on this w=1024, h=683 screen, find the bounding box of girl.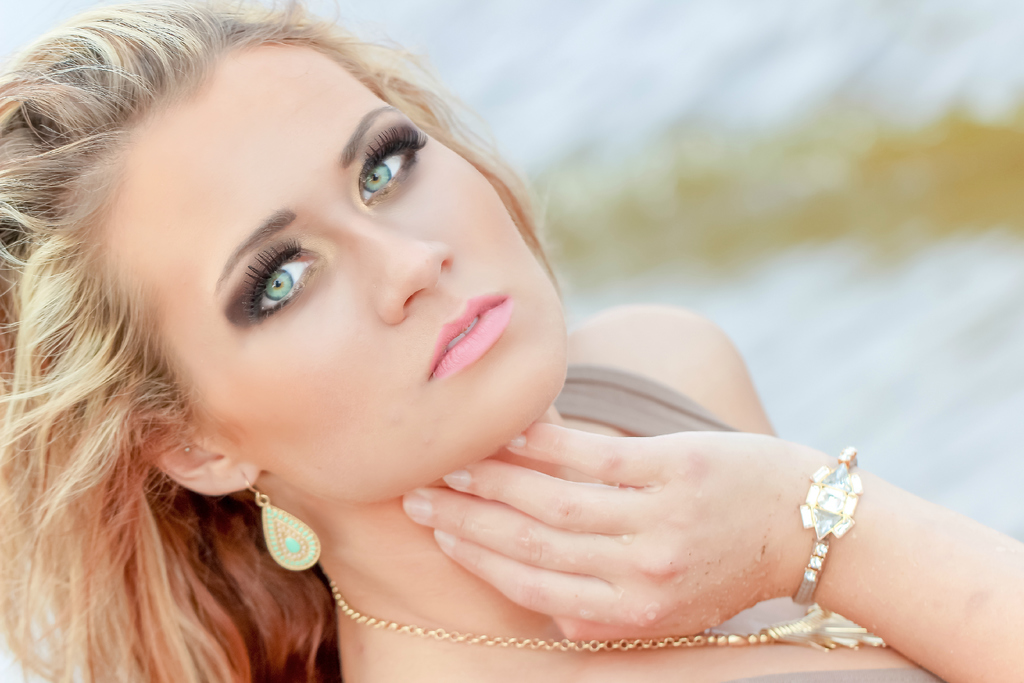
Bounding box: {"x1": 0, "y1": 0, "x2": 1023, "y2": 682}.
